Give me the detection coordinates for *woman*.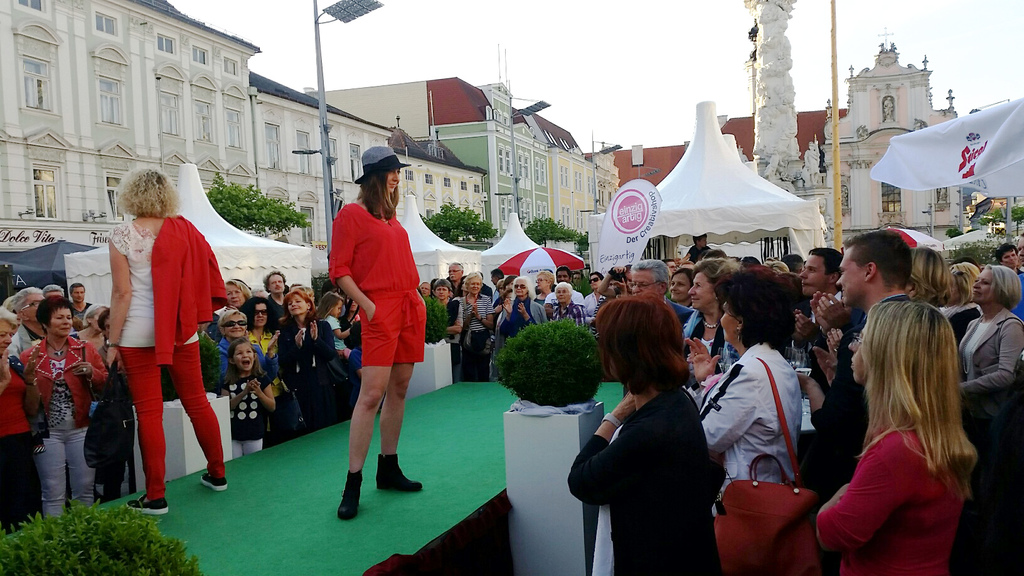
101,164,223,519.
